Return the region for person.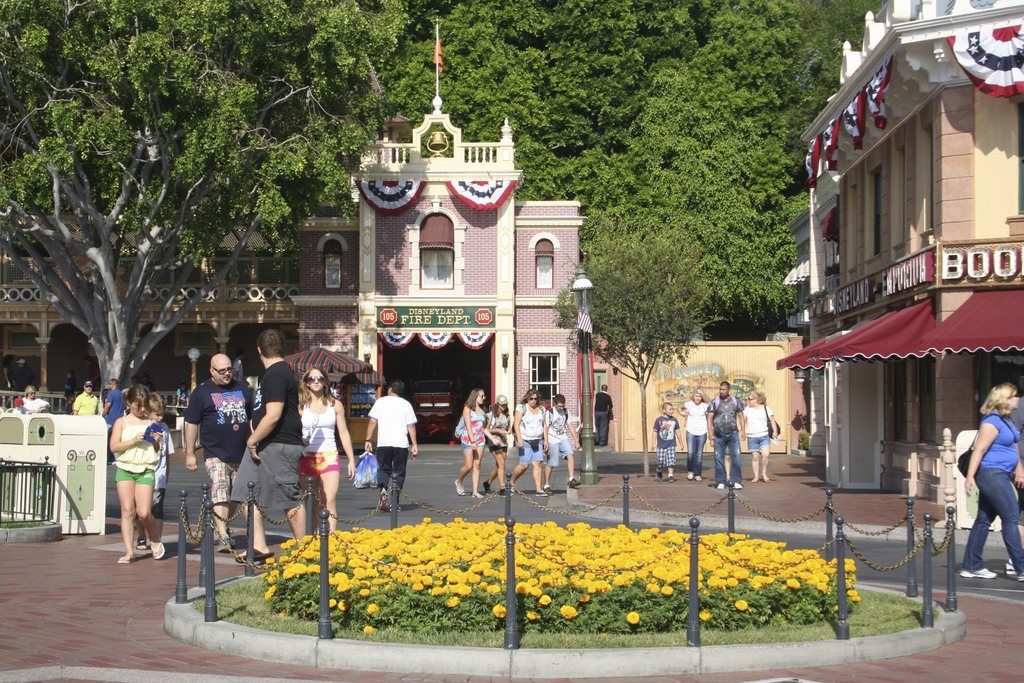
rect(746, 393, 776, 484).
